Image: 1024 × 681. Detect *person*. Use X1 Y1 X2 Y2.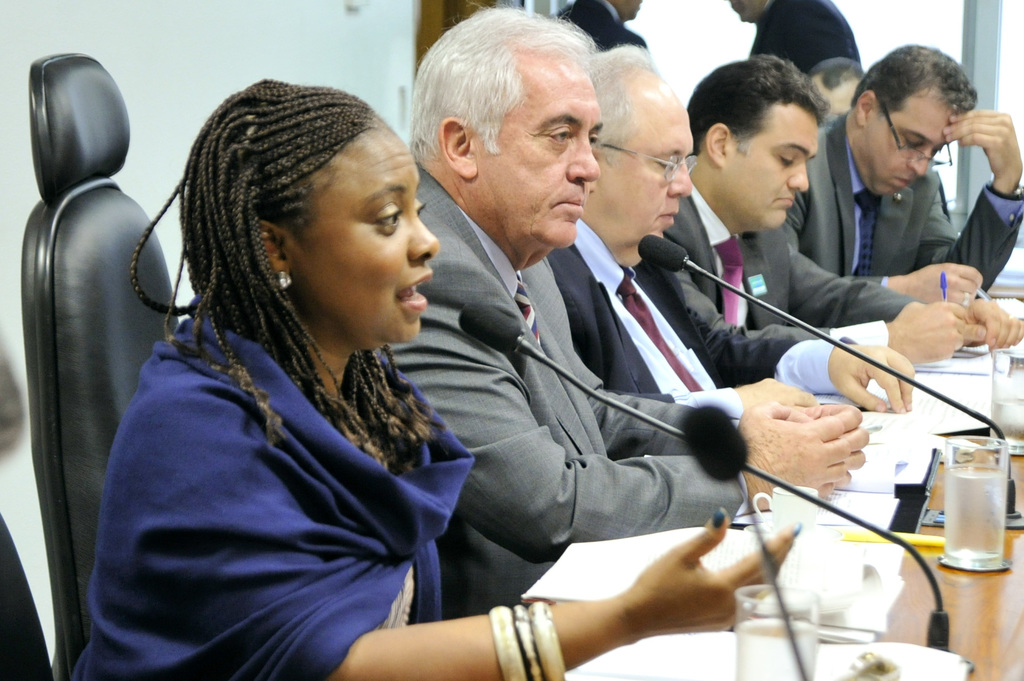
556 49 913 414.
